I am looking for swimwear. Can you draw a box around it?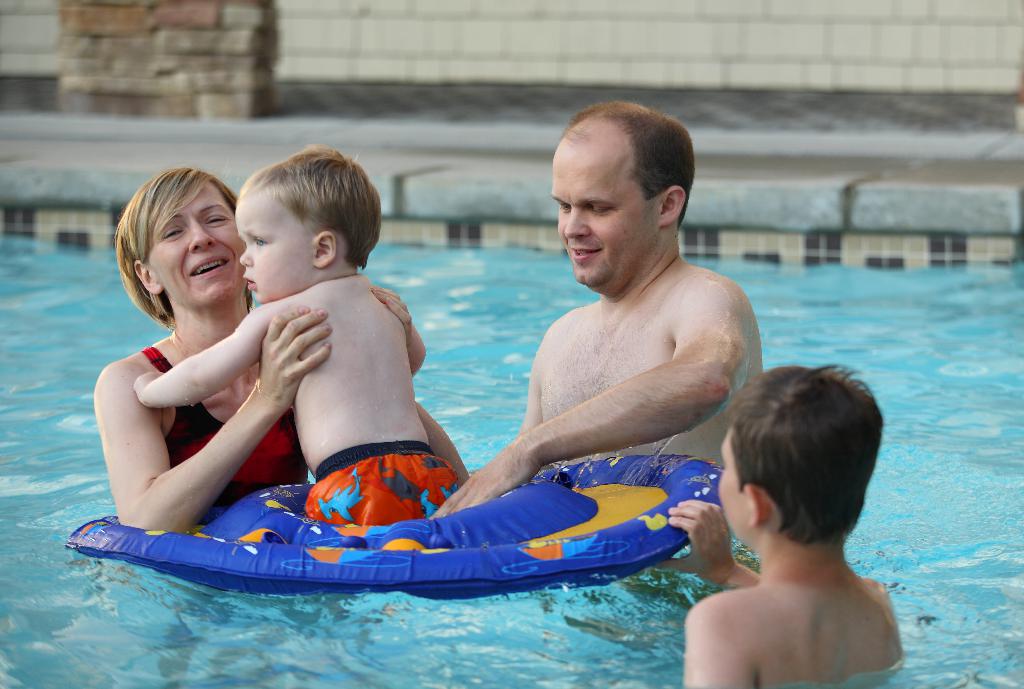
Sure, the bounding box is {"x1": 150, "y1": 346, "x2": 305, "y2": 504}.
